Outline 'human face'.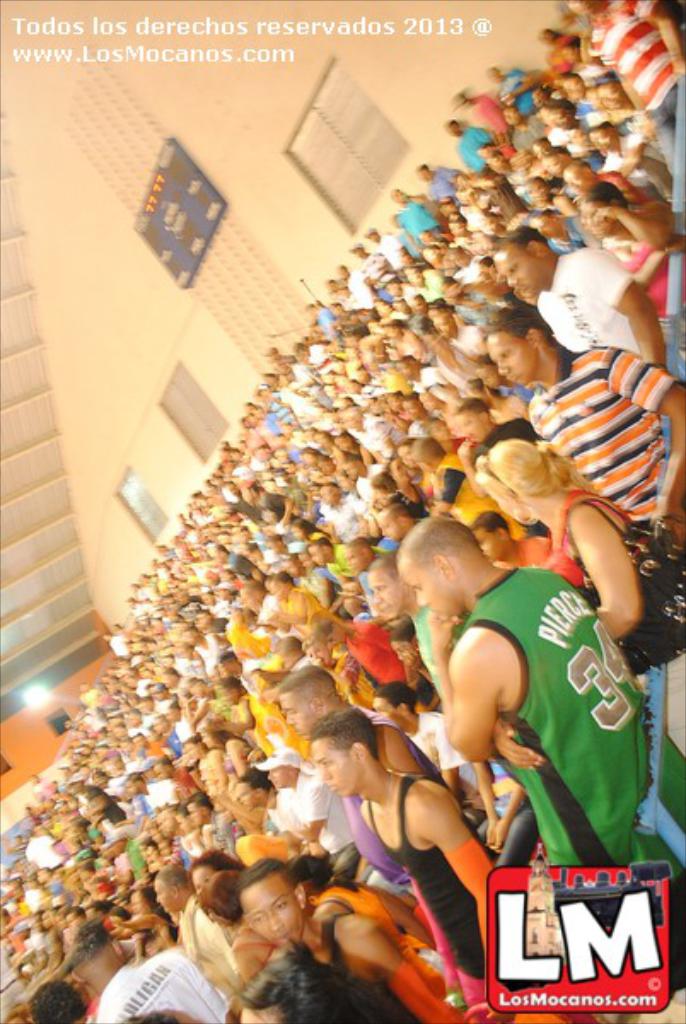
Outline: box(372, 570, 399, 620).
